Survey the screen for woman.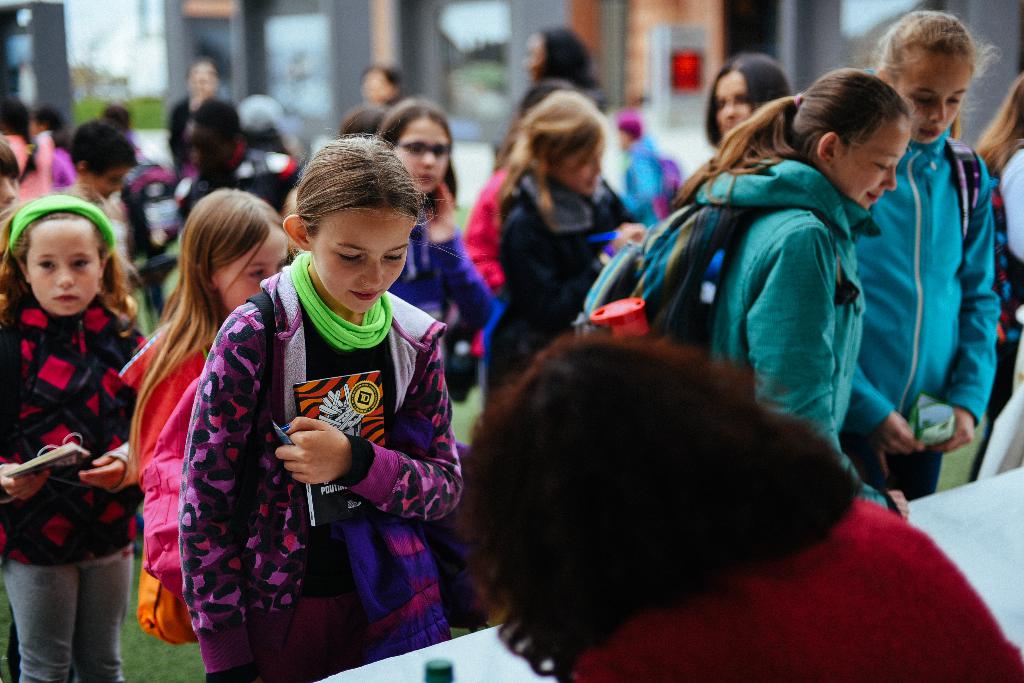
Survey found: {"left": 697, "top": 44, "right": 802, "bottom": 158}.
